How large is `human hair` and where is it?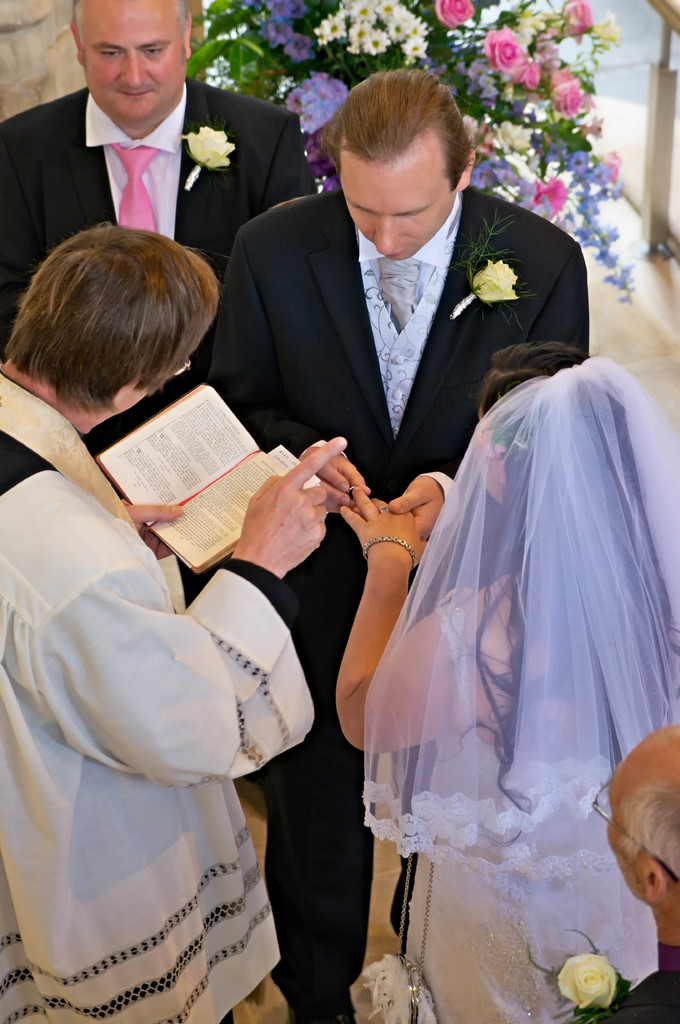
Bounding box: [left=458, top=340, right=679, bottom=840].
